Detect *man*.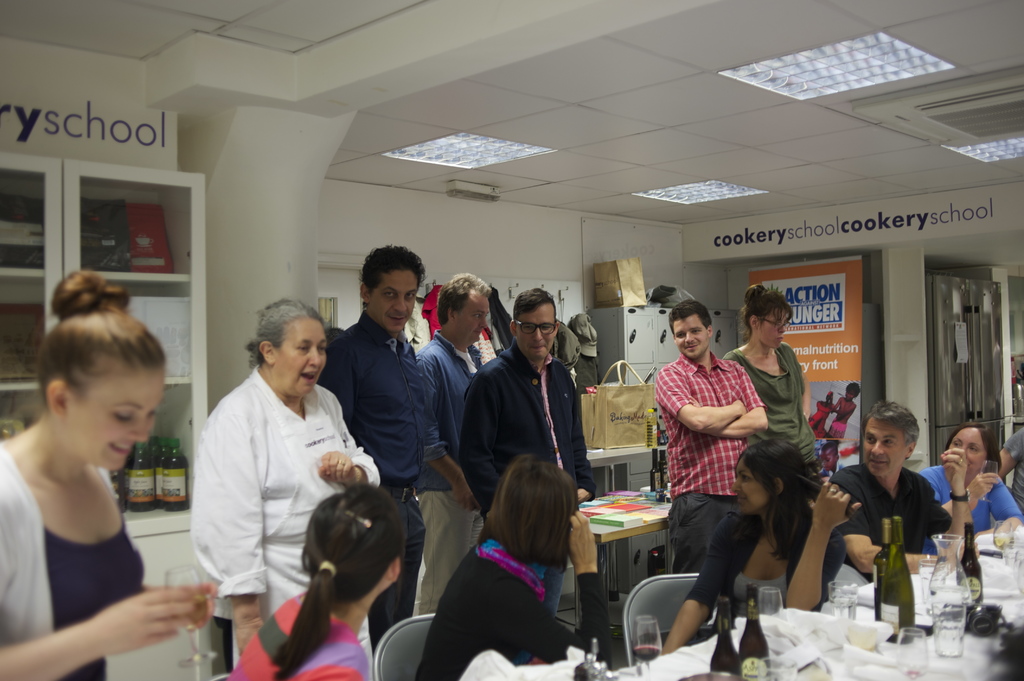
Detected at Rect(650, 302, 767, 574).
